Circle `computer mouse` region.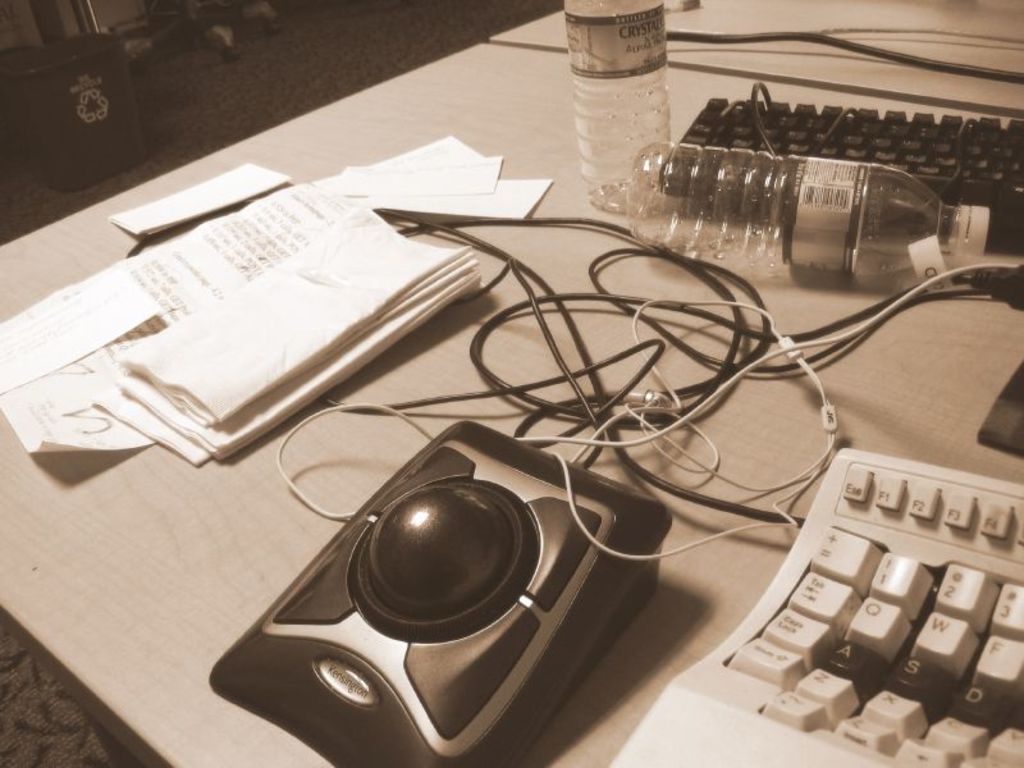
Region: crop(205, 416, 678, 767).
